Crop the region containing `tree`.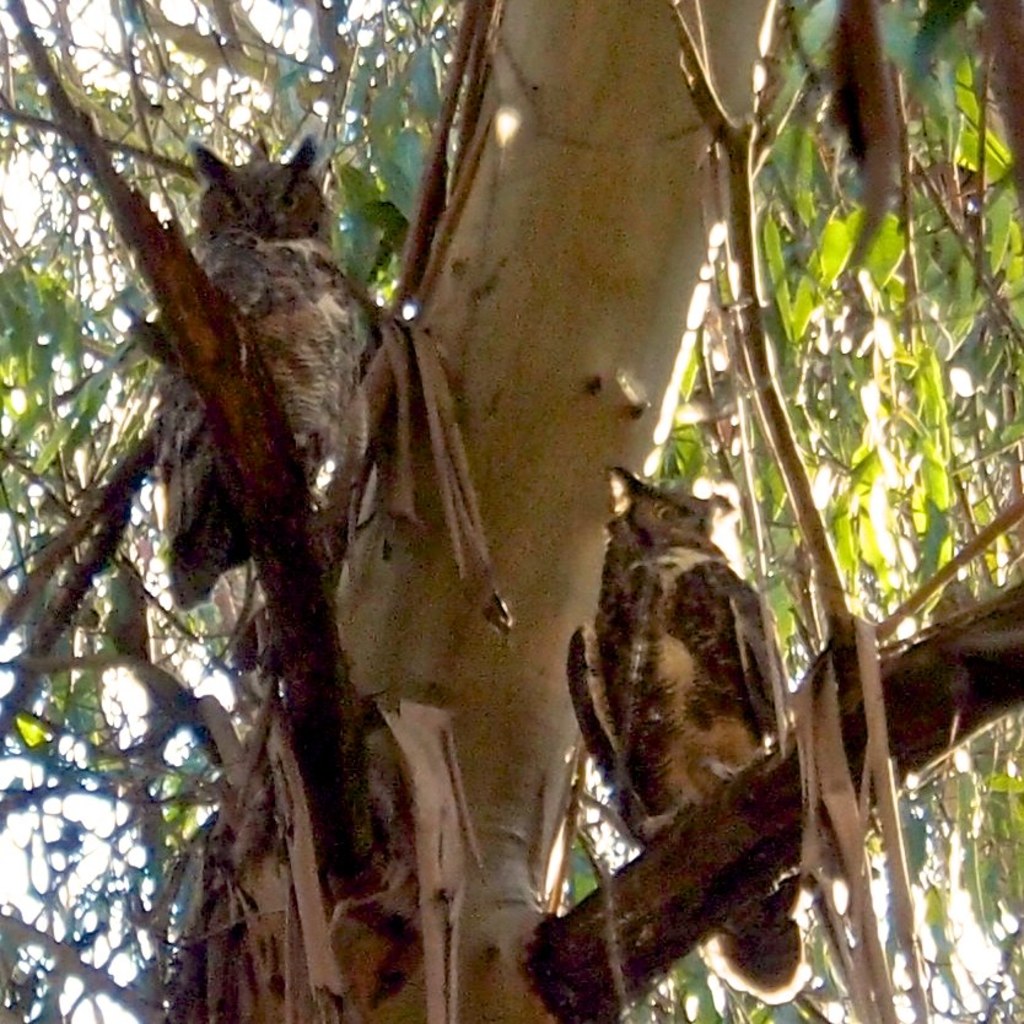
Crop region: left=0, top=0, right=1020, bottom=1023.
